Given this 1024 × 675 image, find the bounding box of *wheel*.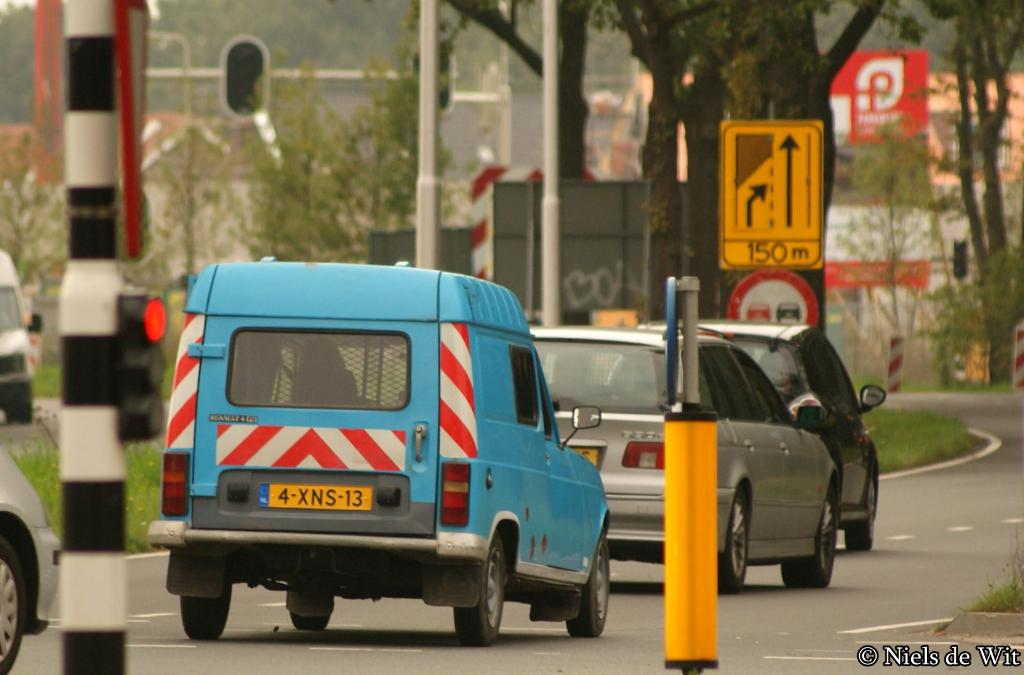
[x1=0, y1=537, x2=28, y2=674].
